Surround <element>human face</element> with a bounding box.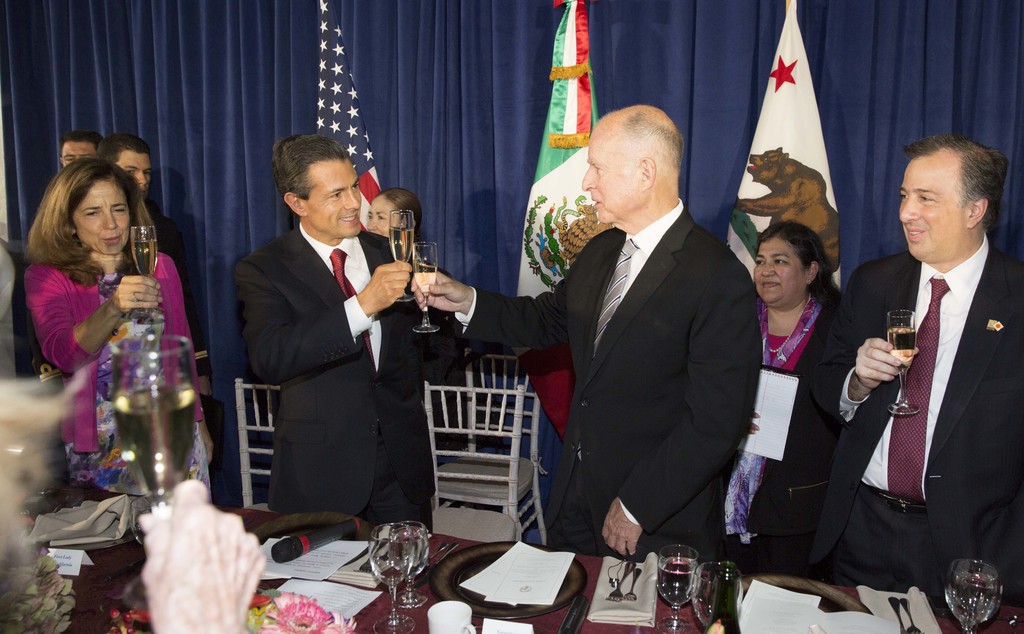
[x1=111, y1=147, x2=150, y2=196].
